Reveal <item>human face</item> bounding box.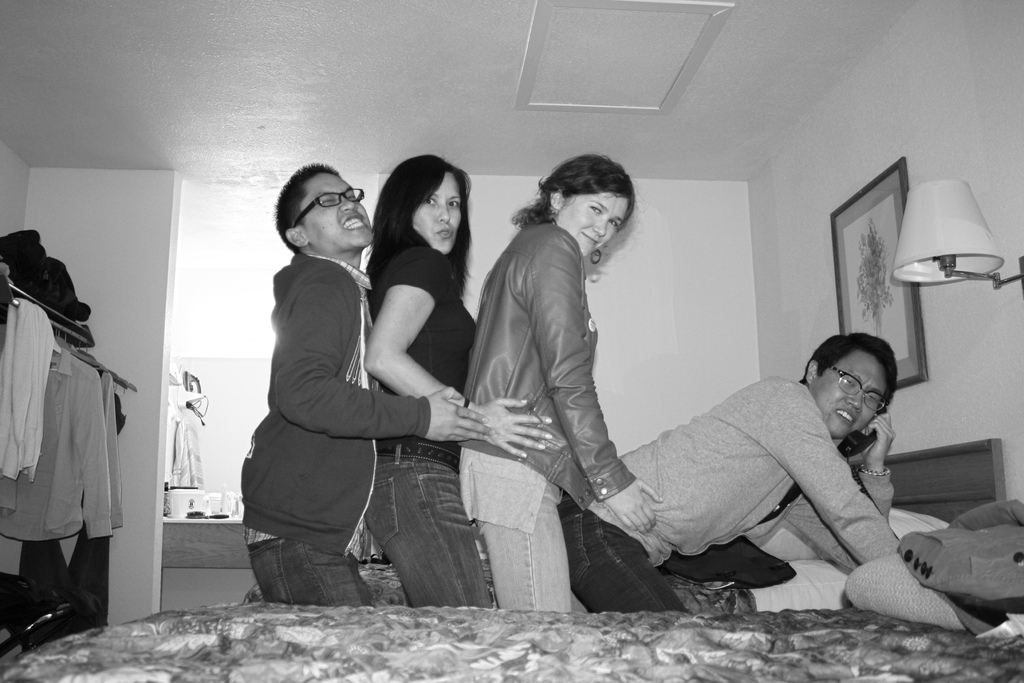
Revealed: left=809, top=352, right=884, bottom=438.
